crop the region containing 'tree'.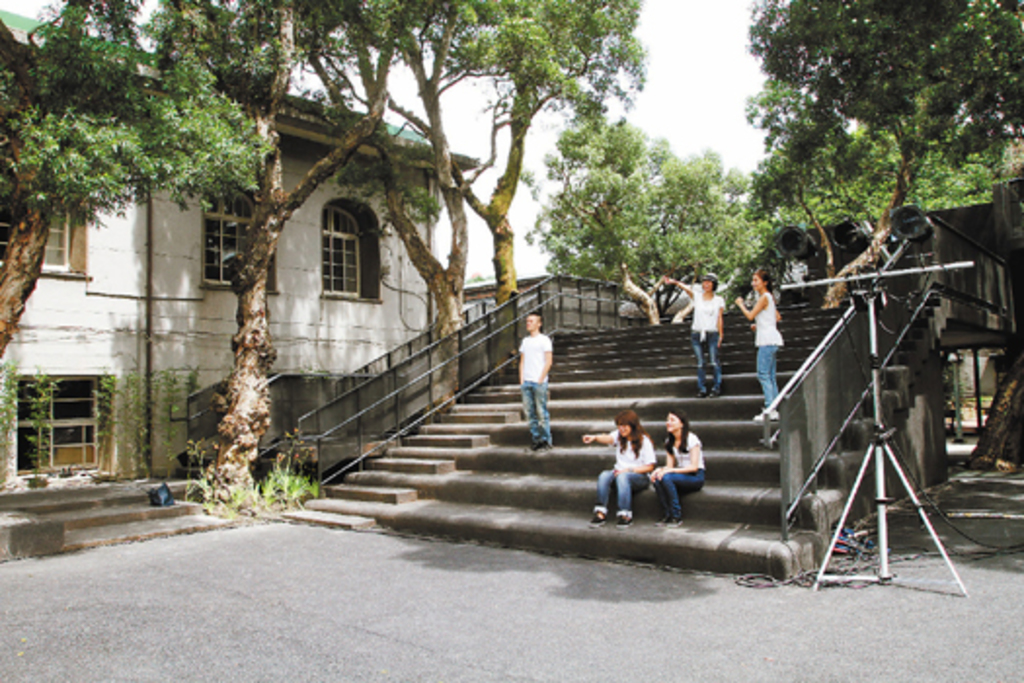
Crop region: 0,0,269,363.
